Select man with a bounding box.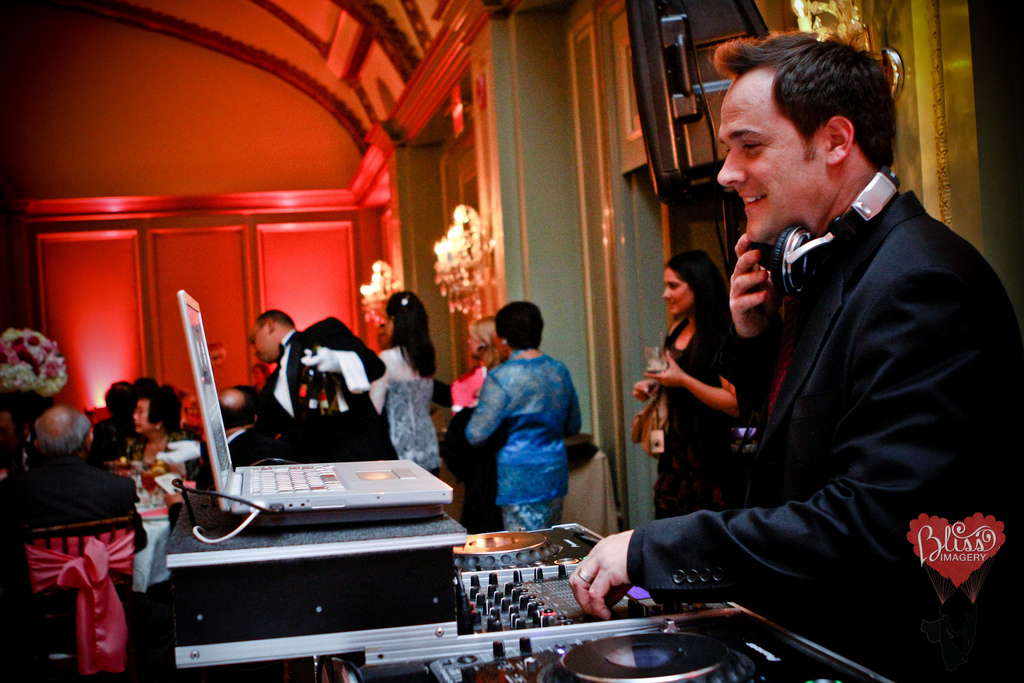
<box>628,27,995,655</box>.
